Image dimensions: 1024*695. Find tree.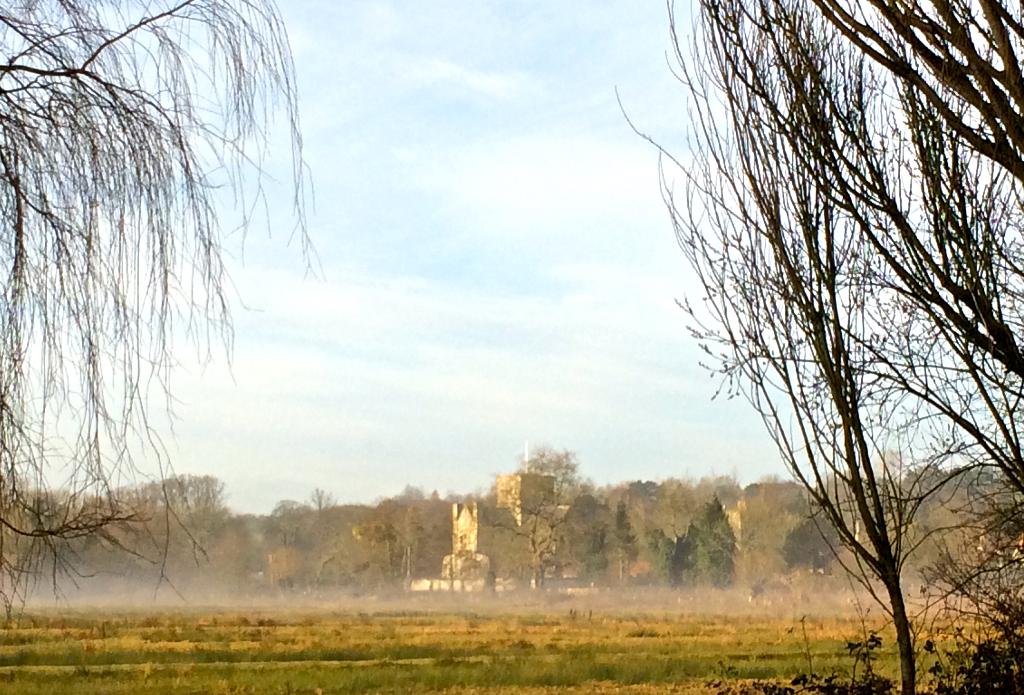
(20, 0, 305, 596).
